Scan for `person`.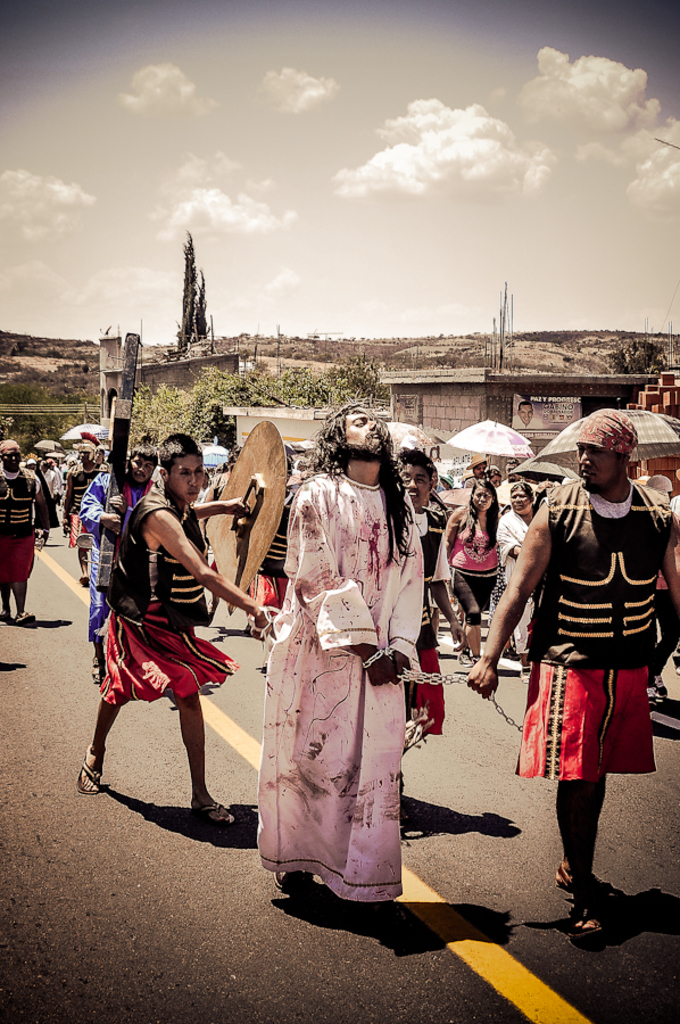
Scan result: locate(498, 472, 526, 671).
